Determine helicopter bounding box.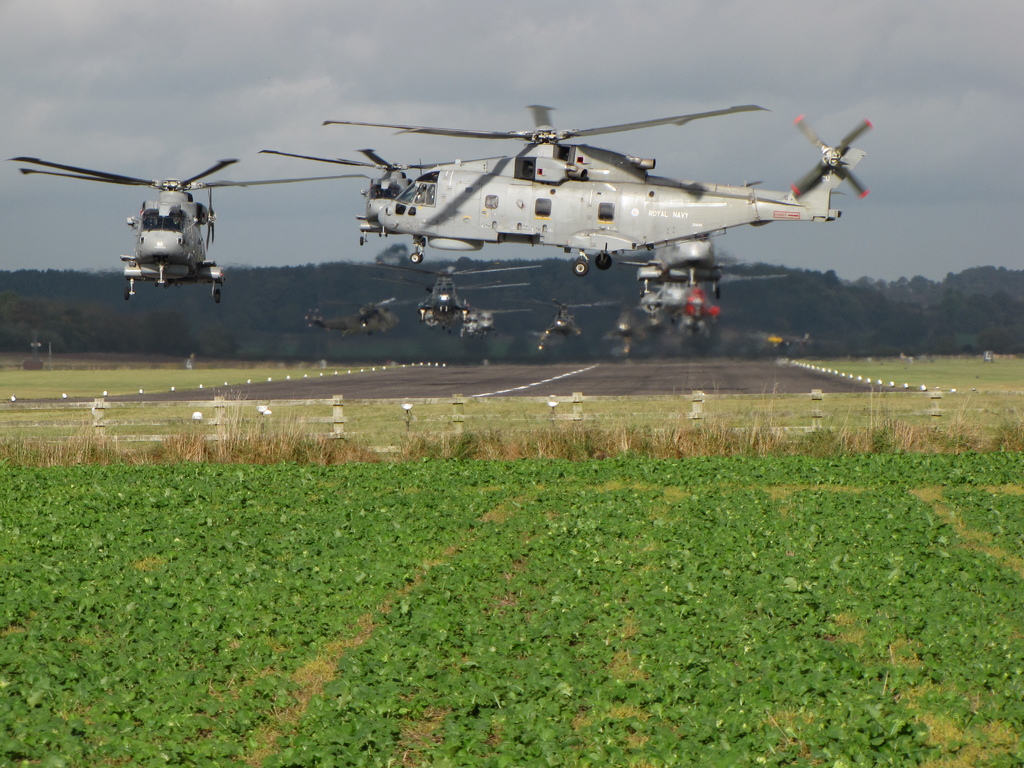
Determined: (left=416, top=307, right=518, bottom=340).
